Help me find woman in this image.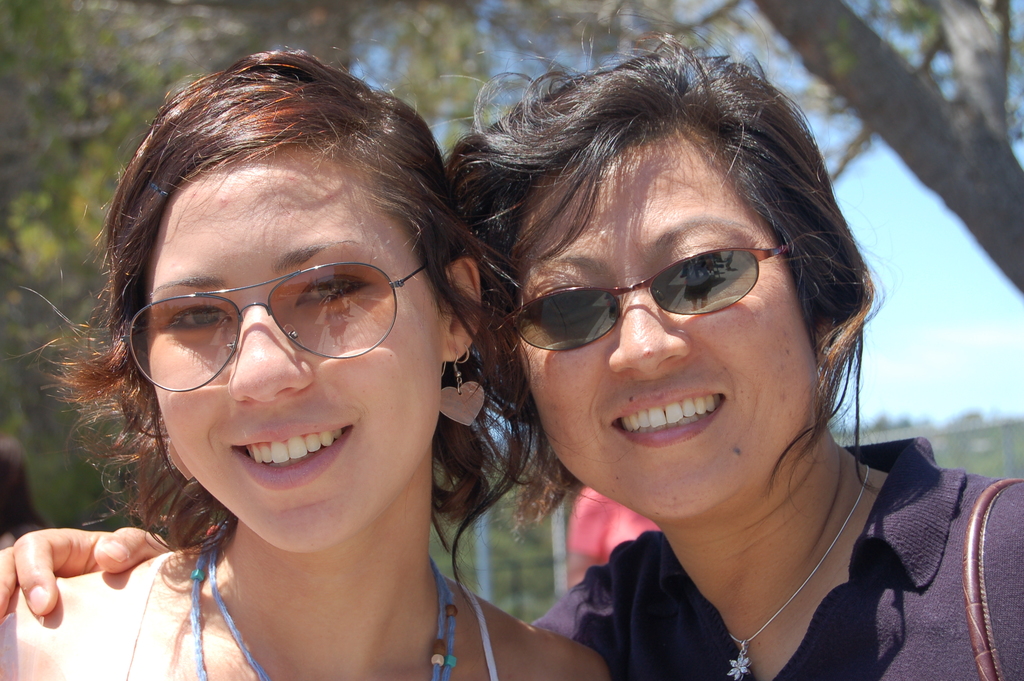
Found it: [left=0, top=10, right=1023, bottom=680].
